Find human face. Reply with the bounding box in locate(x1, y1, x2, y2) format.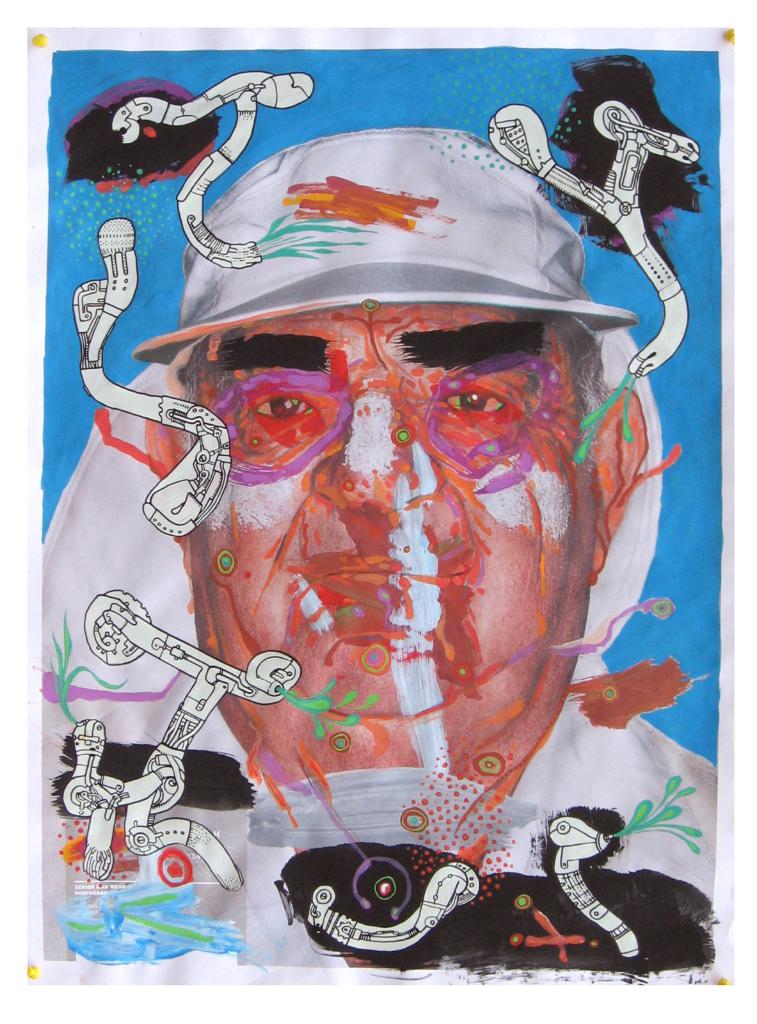
locate(184, 300, 601, 817).
